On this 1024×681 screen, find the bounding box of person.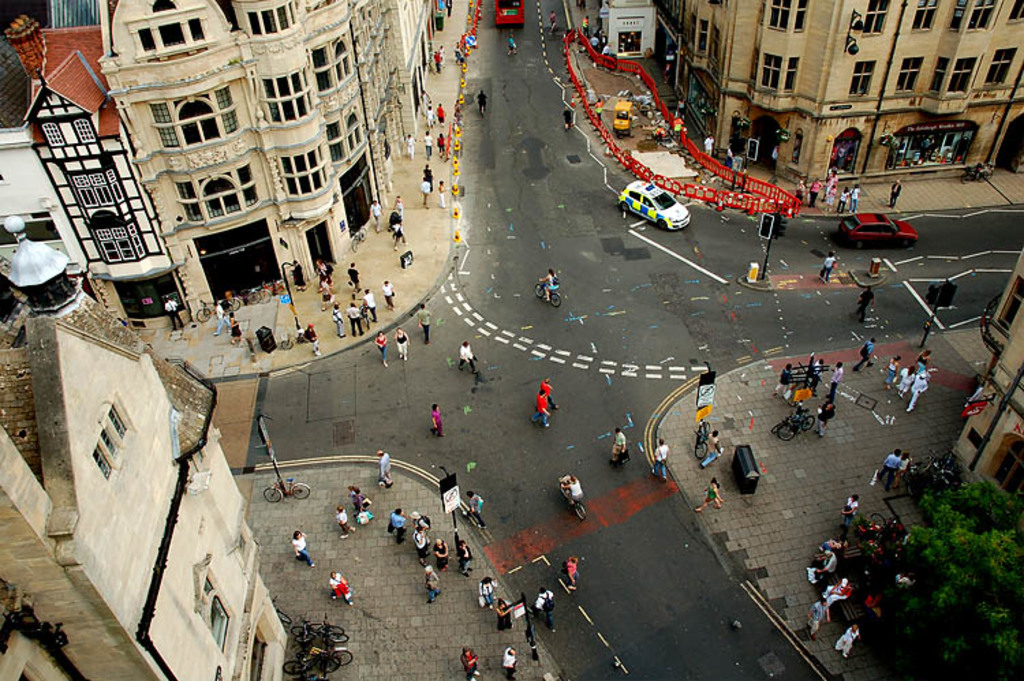
Bounding box: rect(700, 430, 730, 471).
